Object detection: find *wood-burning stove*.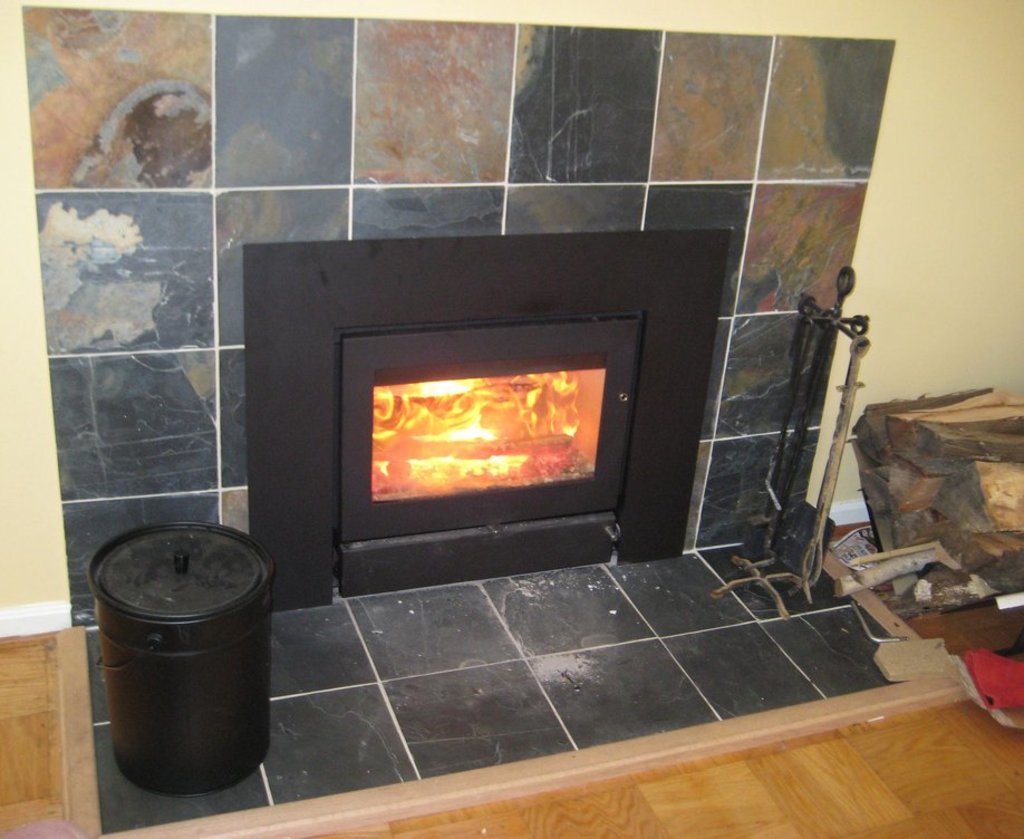
left=340, top=316, right=624, bottom=597.
